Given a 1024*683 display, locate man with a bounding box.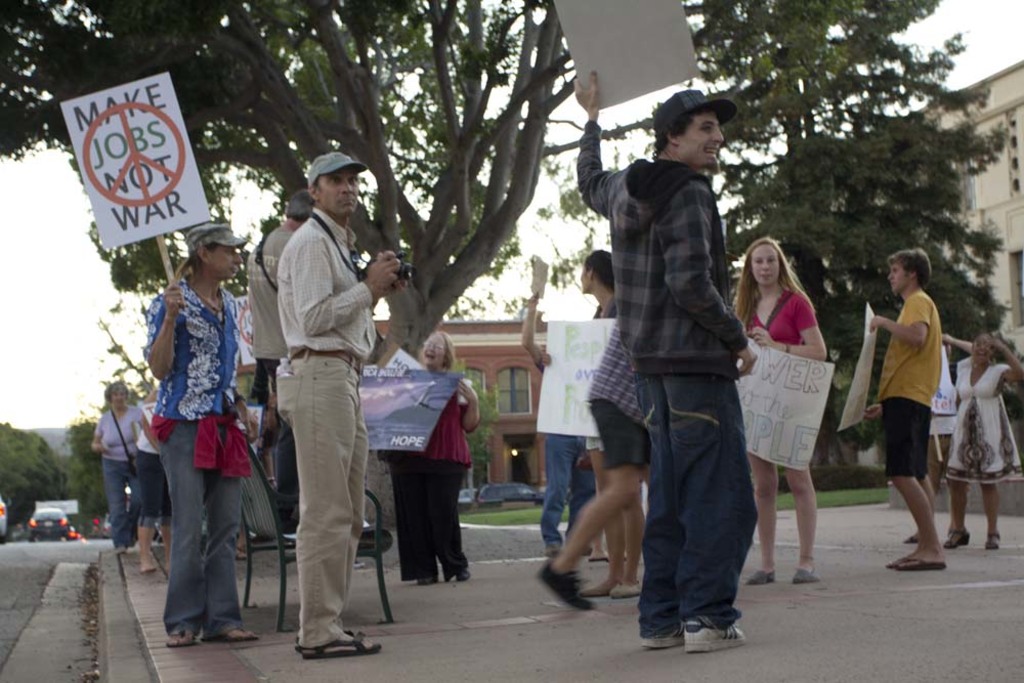
Located: Rect(273, 153, 404, 659).
